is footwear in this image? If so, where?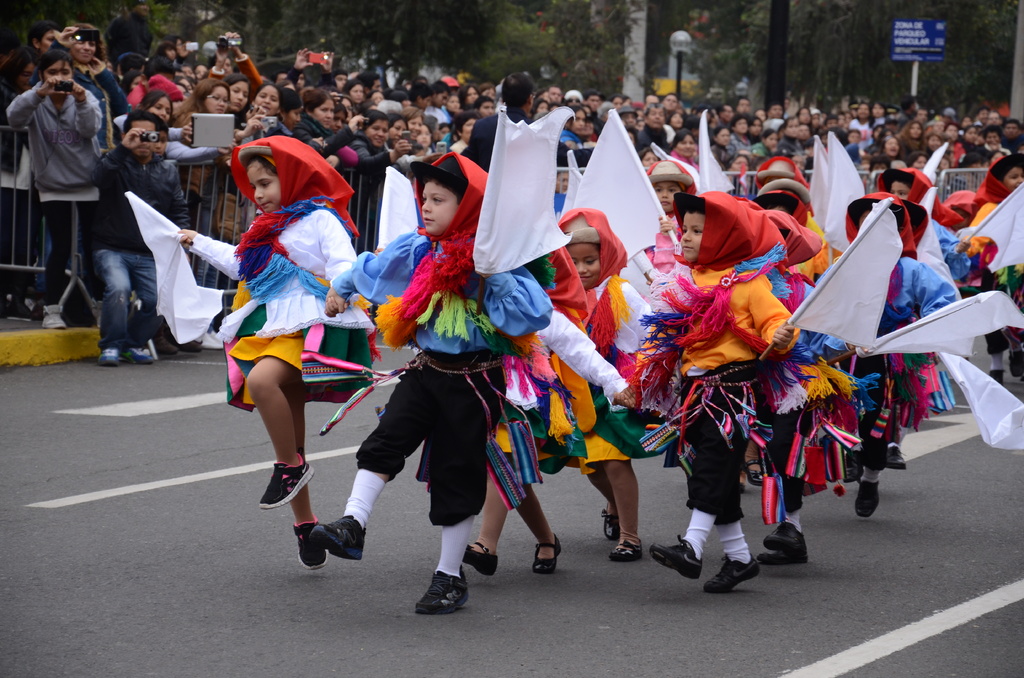
Yes, at box=[764, 538, 811, 561].
